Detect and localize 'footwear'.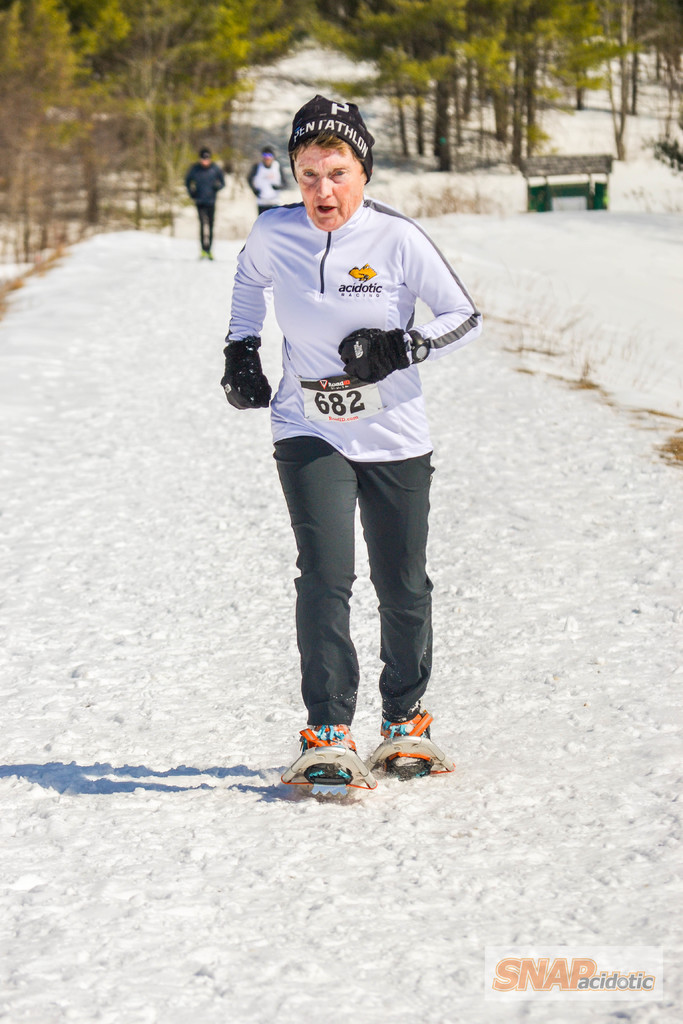
Localized at 377, 717, 436, 776.
